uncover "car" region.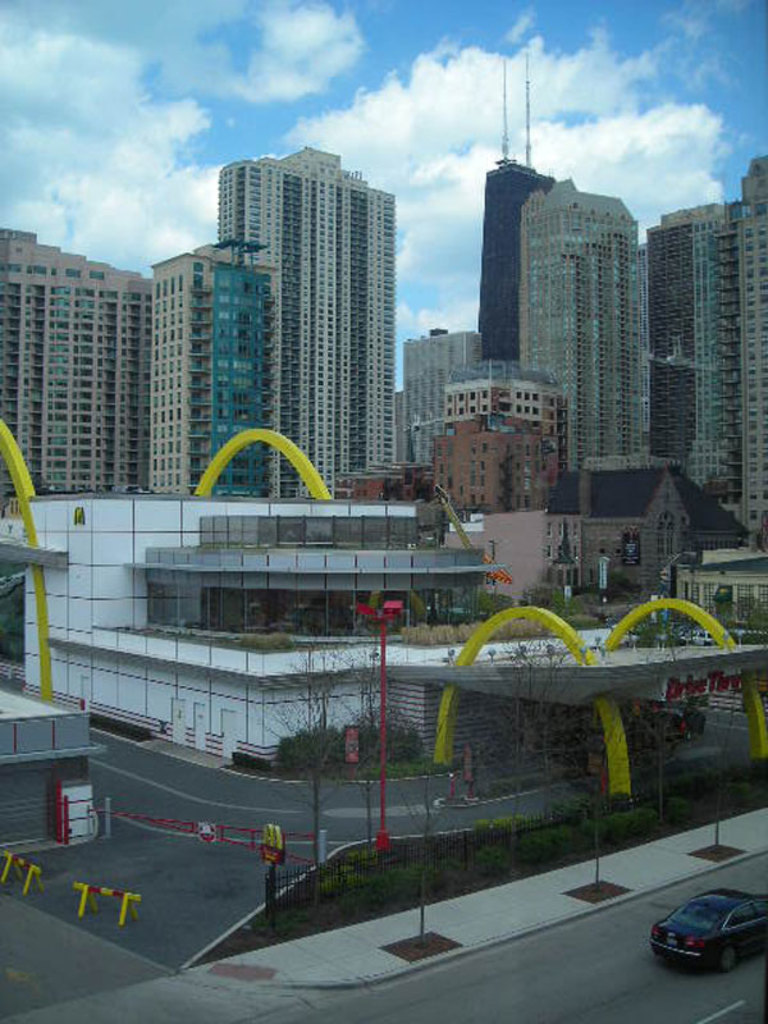
Uncovered: rect(648, 892, 767, 970).
